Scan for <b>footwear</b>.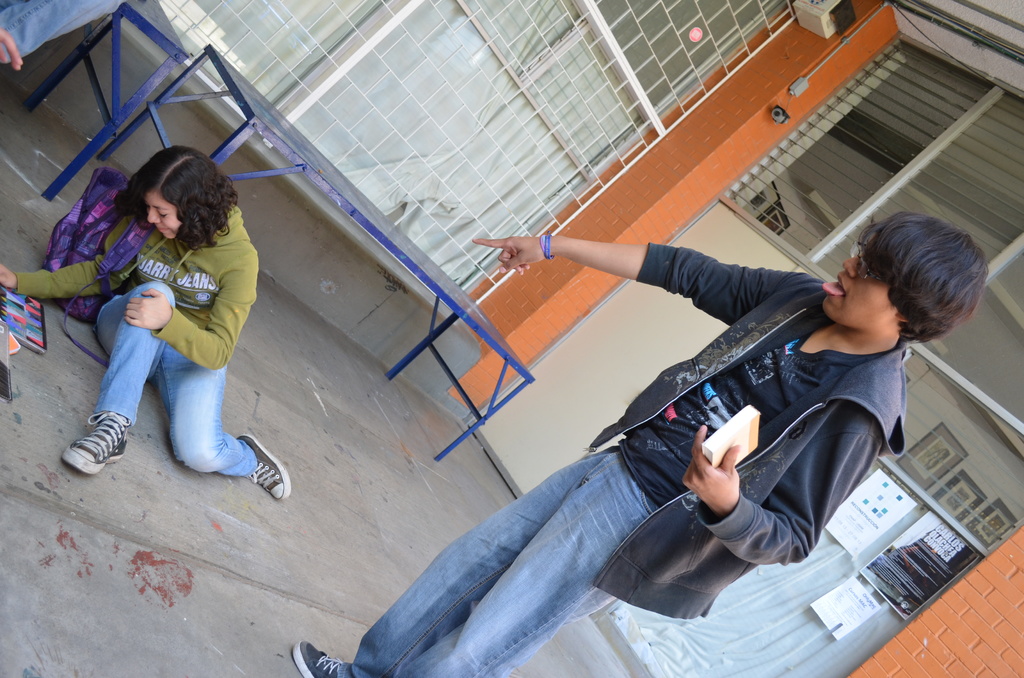
Scan result: bbox(240, 435, 291, 499).
